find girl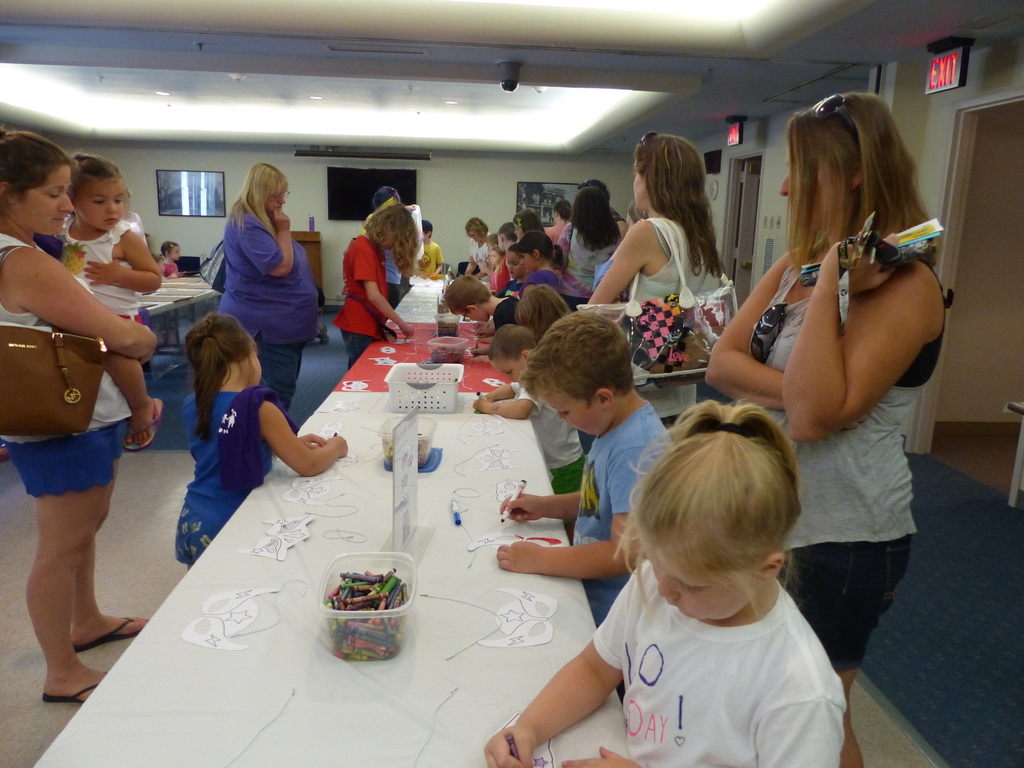
region(563, 183, 621, 311)
